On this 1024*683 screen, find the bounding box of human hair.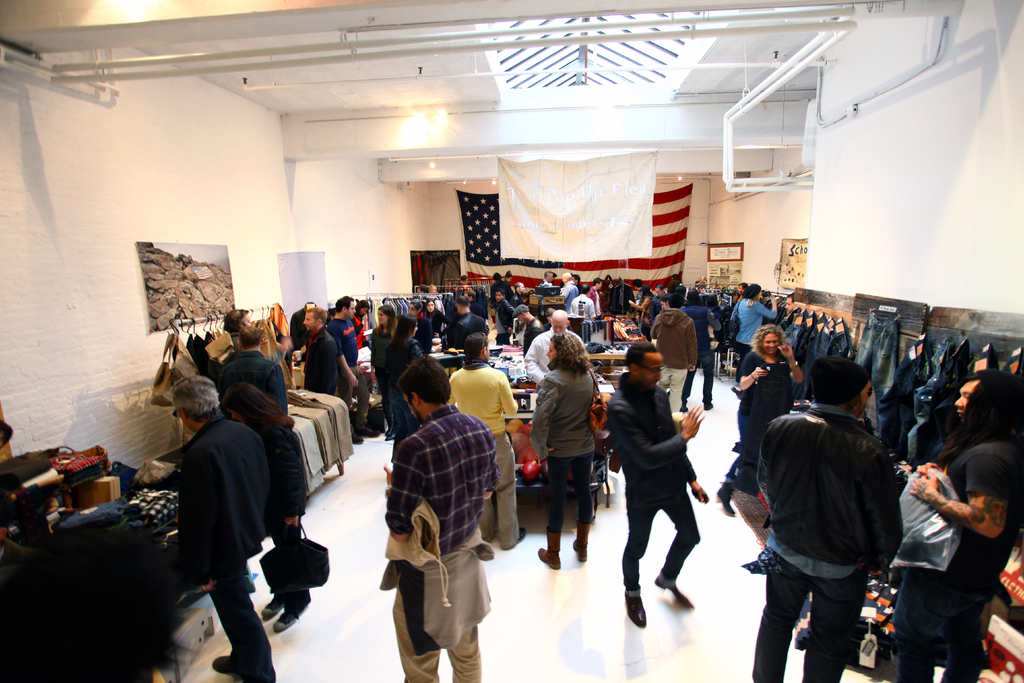
Bounding box: [238,325,263,347].
